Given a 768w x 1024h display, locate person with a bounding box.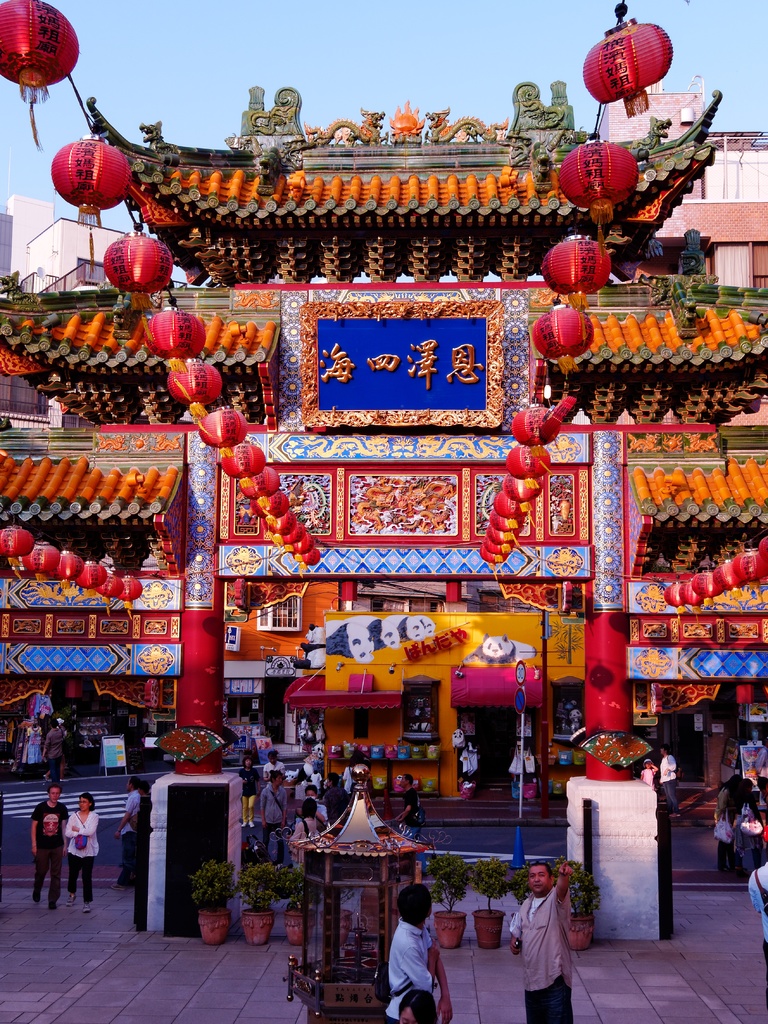
Located: {"x1": 19, "y1": 722, "x2": 42, "y2": 781}.
